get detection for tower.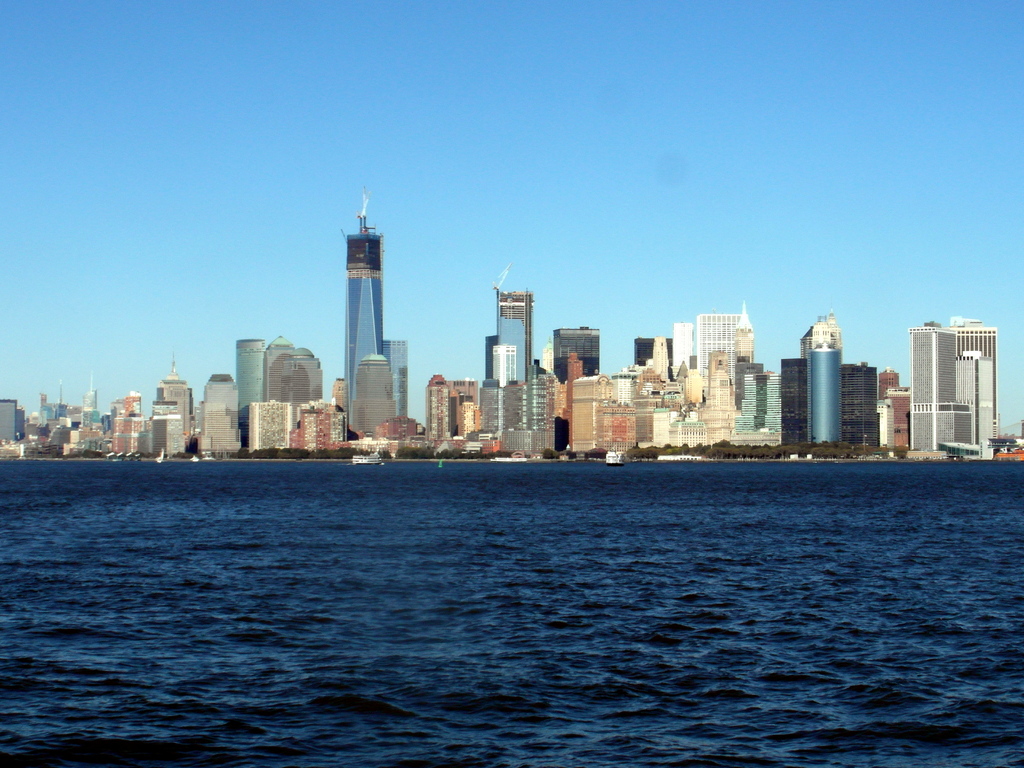
Detection: {"x1": 236, "y1": 339, "x2": 264, "y2": 435}.
